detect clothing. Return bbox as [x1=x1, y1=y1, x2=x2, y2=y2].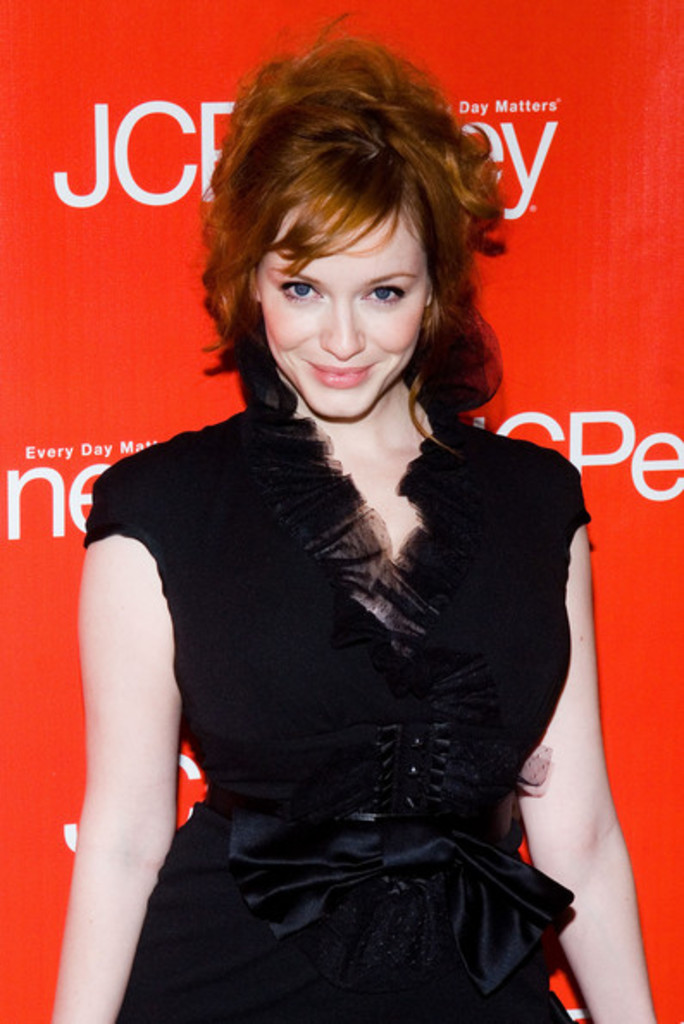
[x1=86, y1=295, x2=600, y2=988].
